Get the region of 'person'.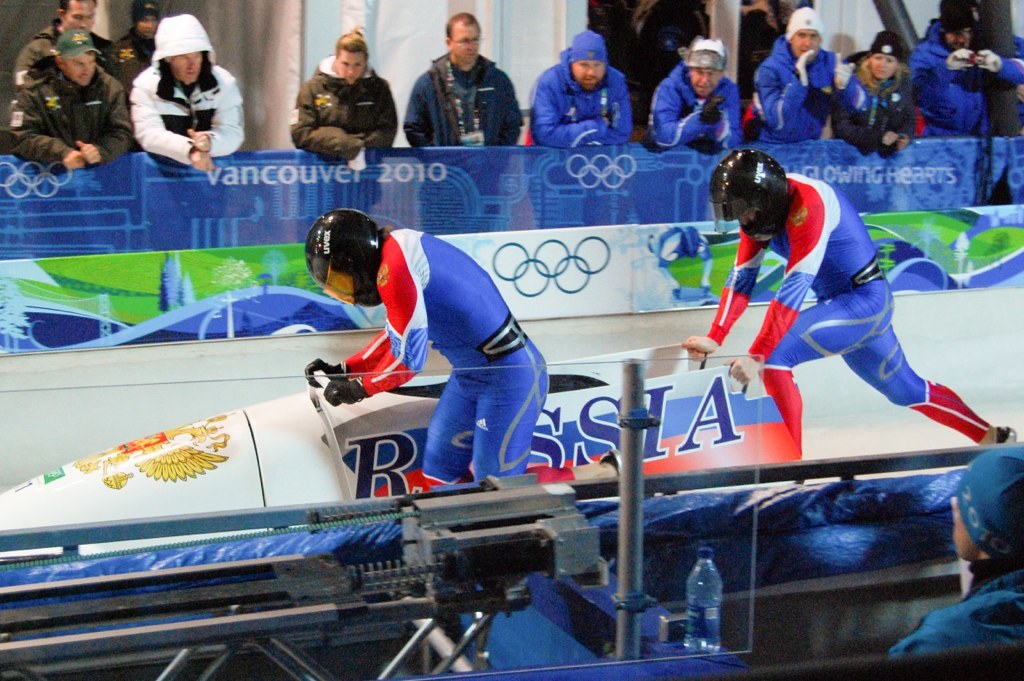
(left=884, top=444, right=1023, bottom=655).
